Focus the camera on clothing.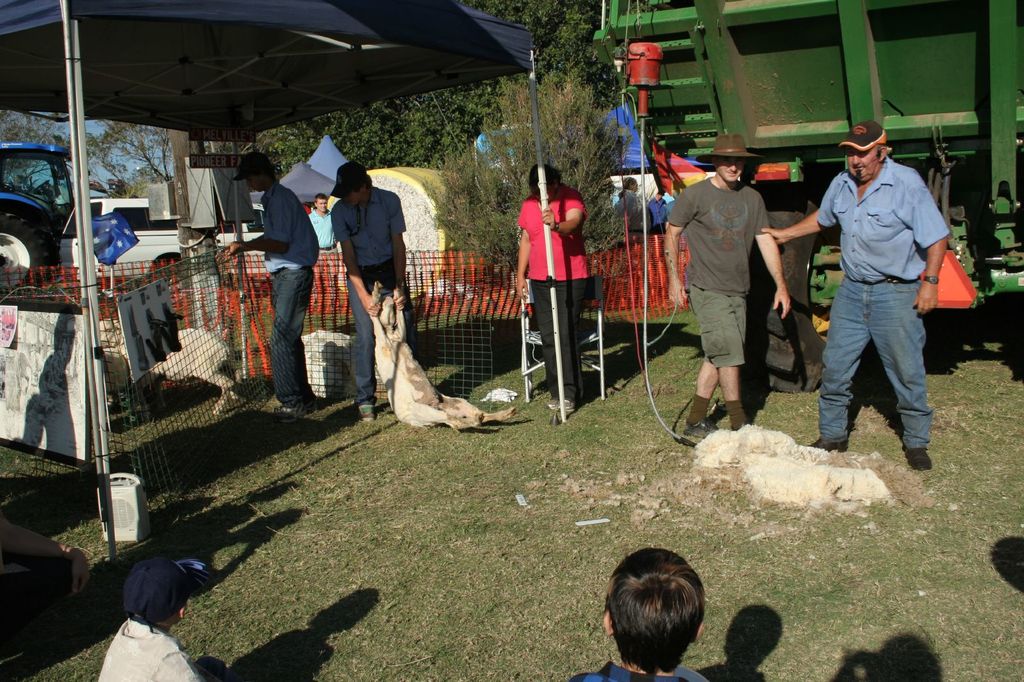
Focus region: (left=95, top=615, right=205, bottom=681).
